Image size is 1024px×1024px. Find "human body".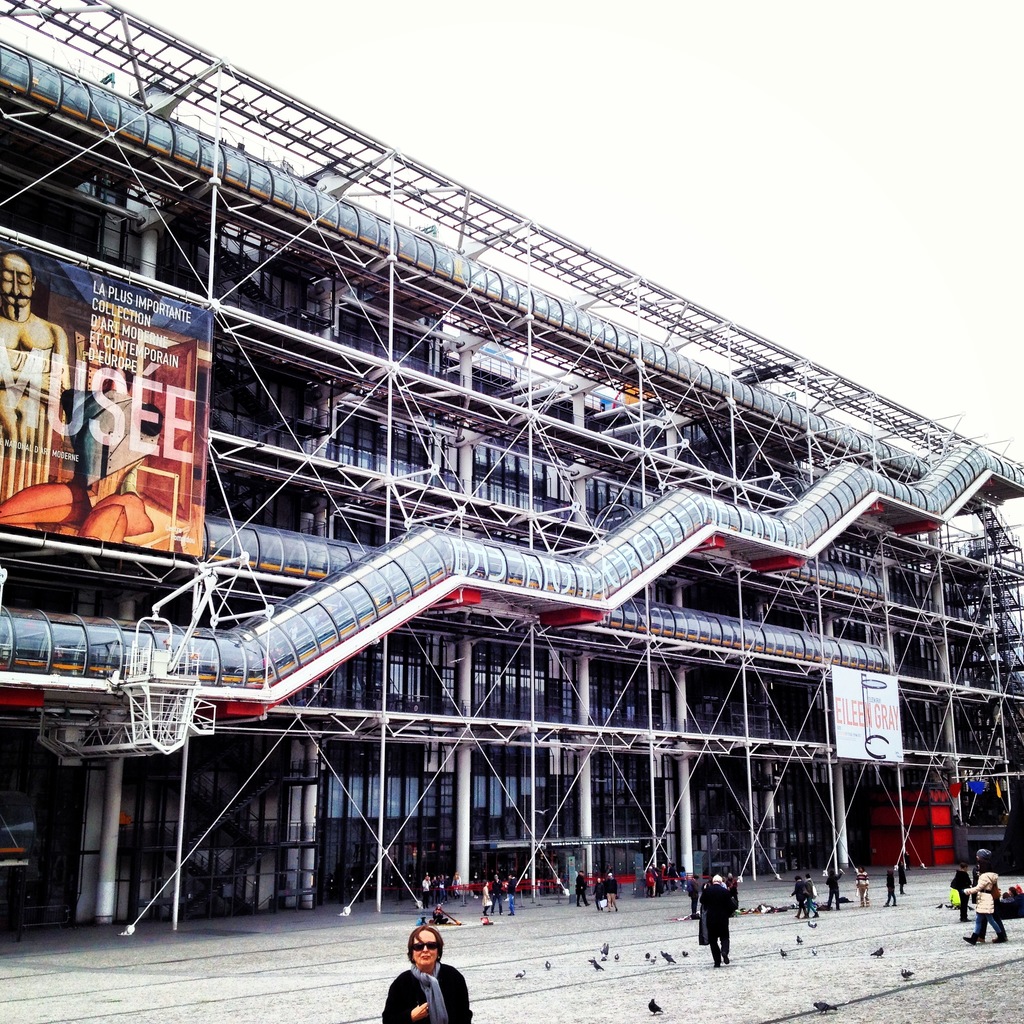
crop(0, 362, 154, 544).
